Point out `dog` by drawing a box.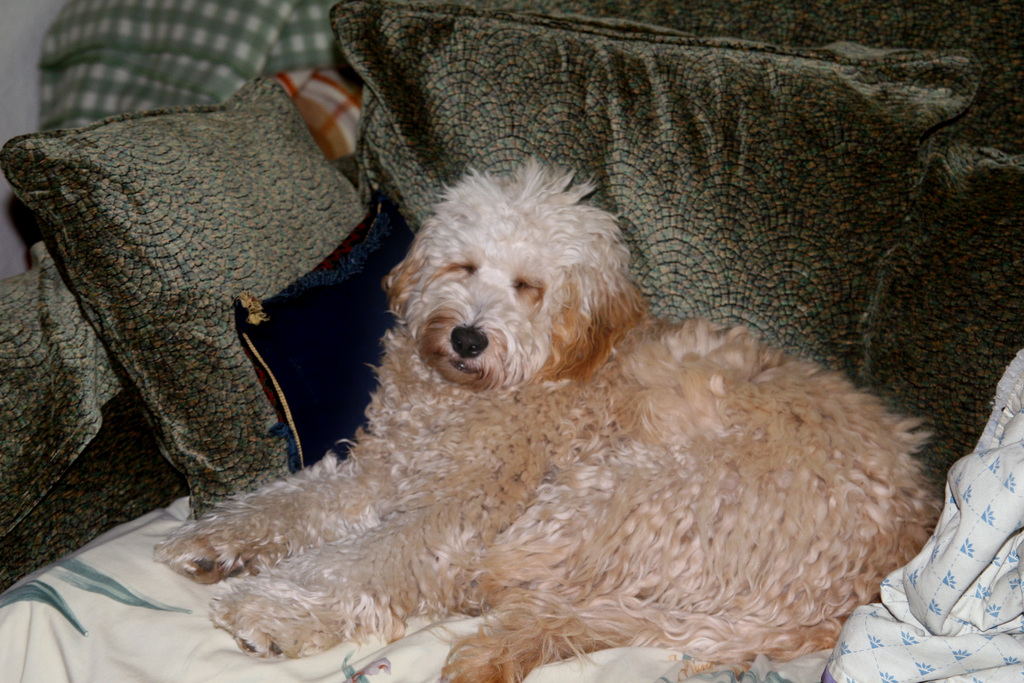
[152,152,948,682].
